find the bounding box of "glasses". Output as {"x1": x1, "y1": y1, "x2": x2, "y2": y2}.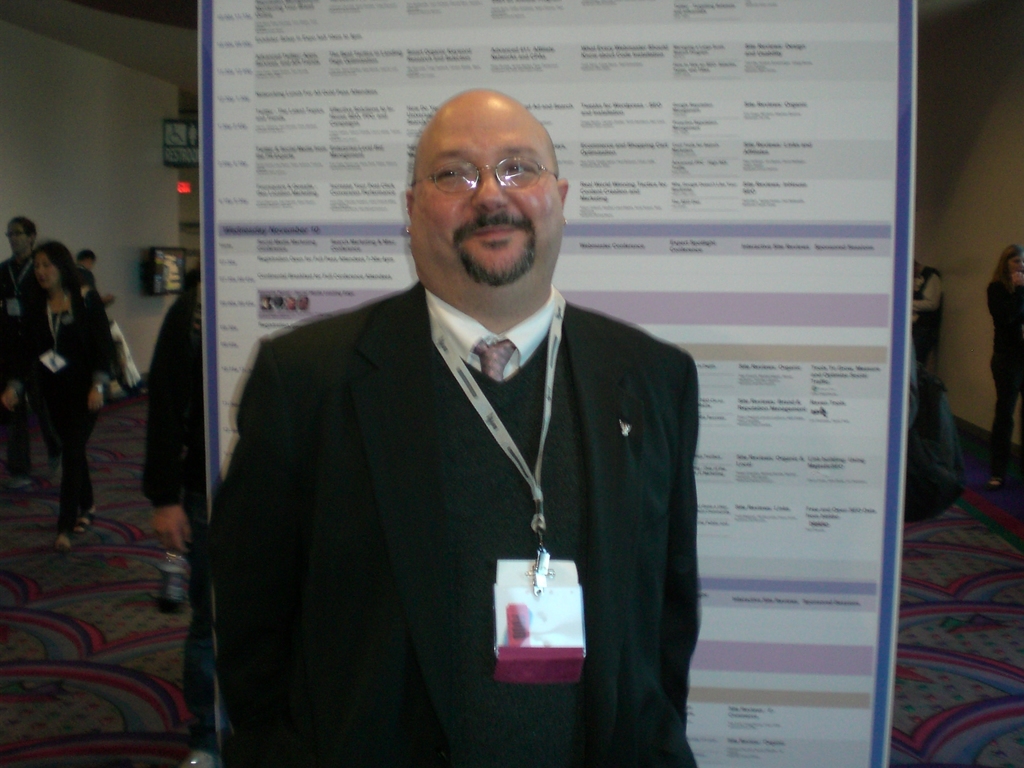
{"x1": 410, "y1": 154, "x2": 558, "y2": 193}.
